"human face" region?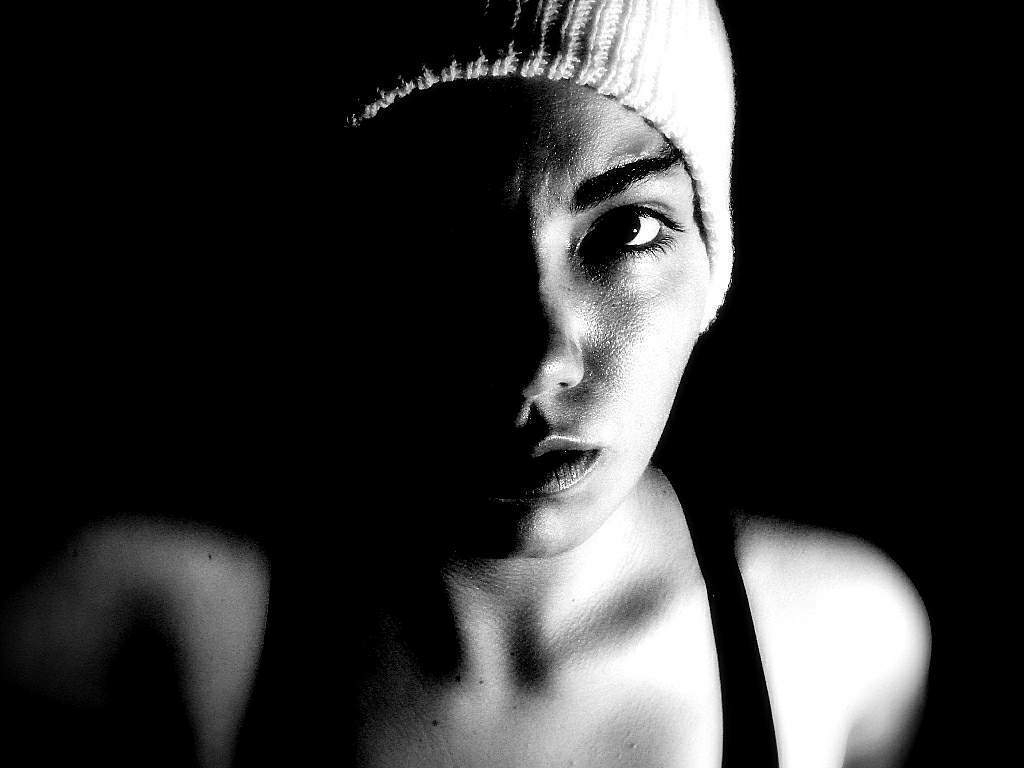
(393, 74, 716, 565)
